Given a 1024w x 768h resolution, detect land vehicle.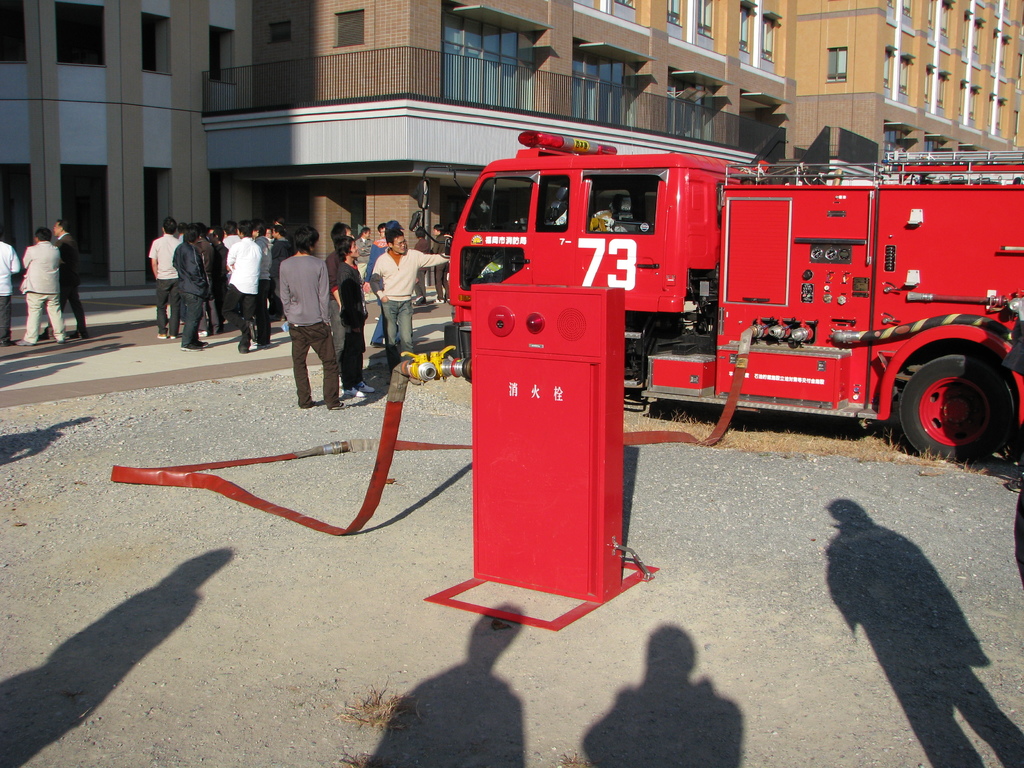
x1=445, y1=128, x2=1023, y2=461.
